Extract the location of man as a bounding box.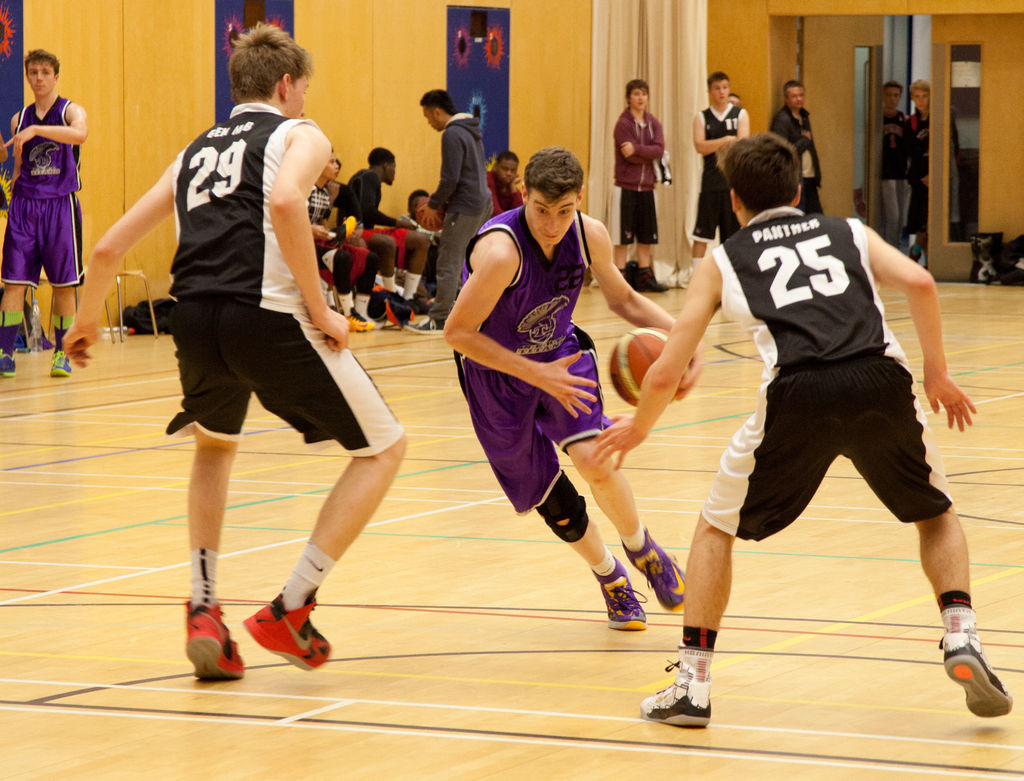
bbox(60, 19, 403, 685).
